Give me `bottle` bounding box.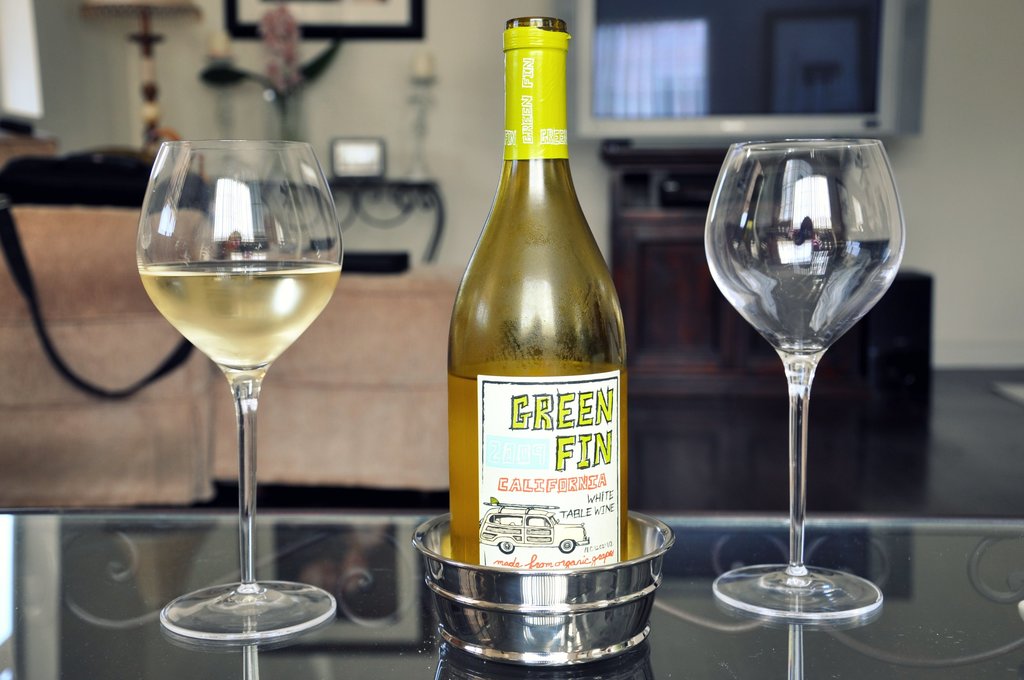
438,23,644,649.
